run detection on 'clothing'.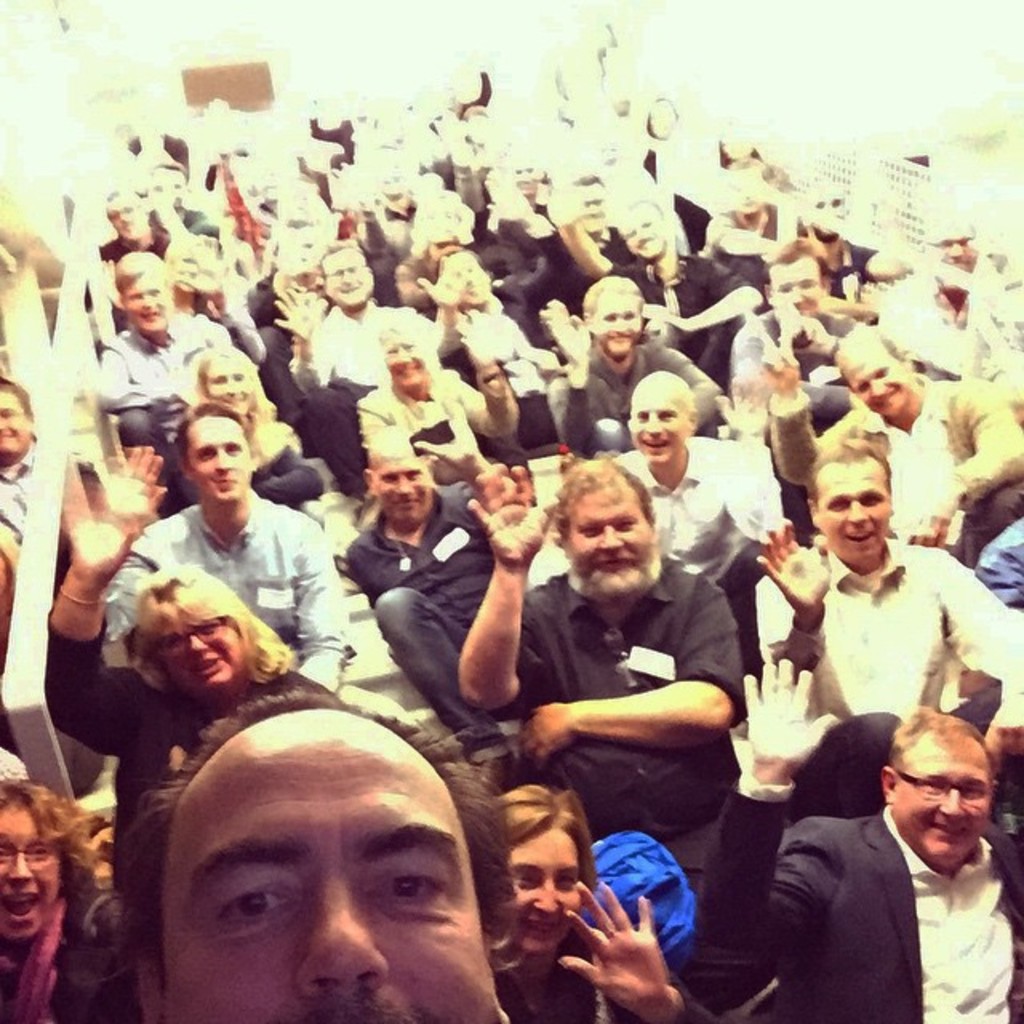
Result: 35:603:294:946.
